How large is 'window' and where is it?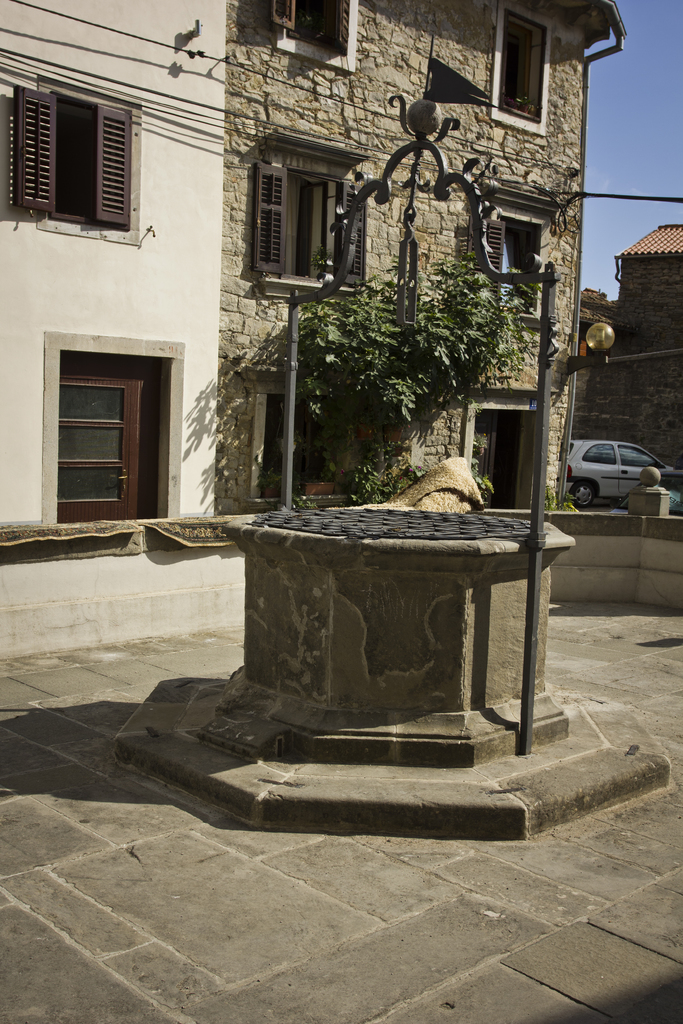
Bounding box: [255, 0, 383, 80].
